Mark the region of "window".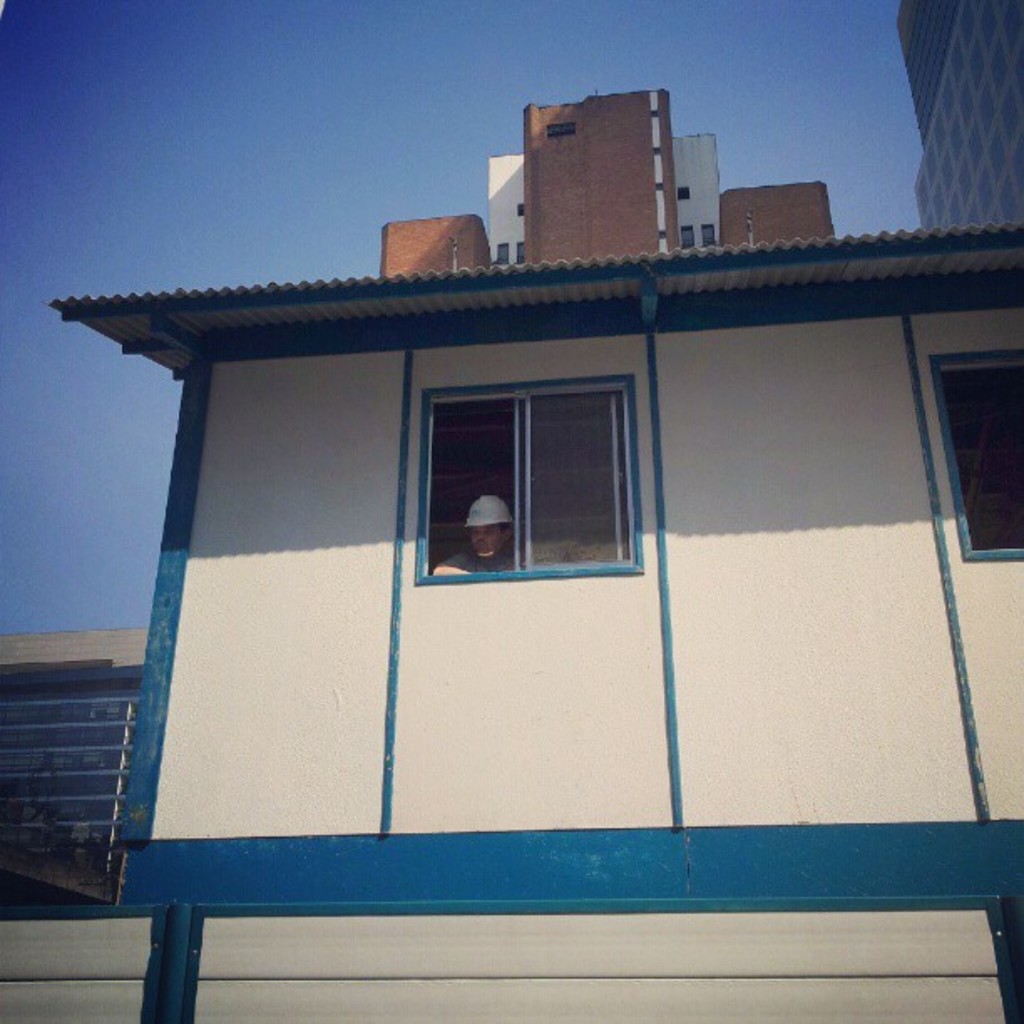
Region: <bbox>925, 345, 1022, 562</bbox>.
